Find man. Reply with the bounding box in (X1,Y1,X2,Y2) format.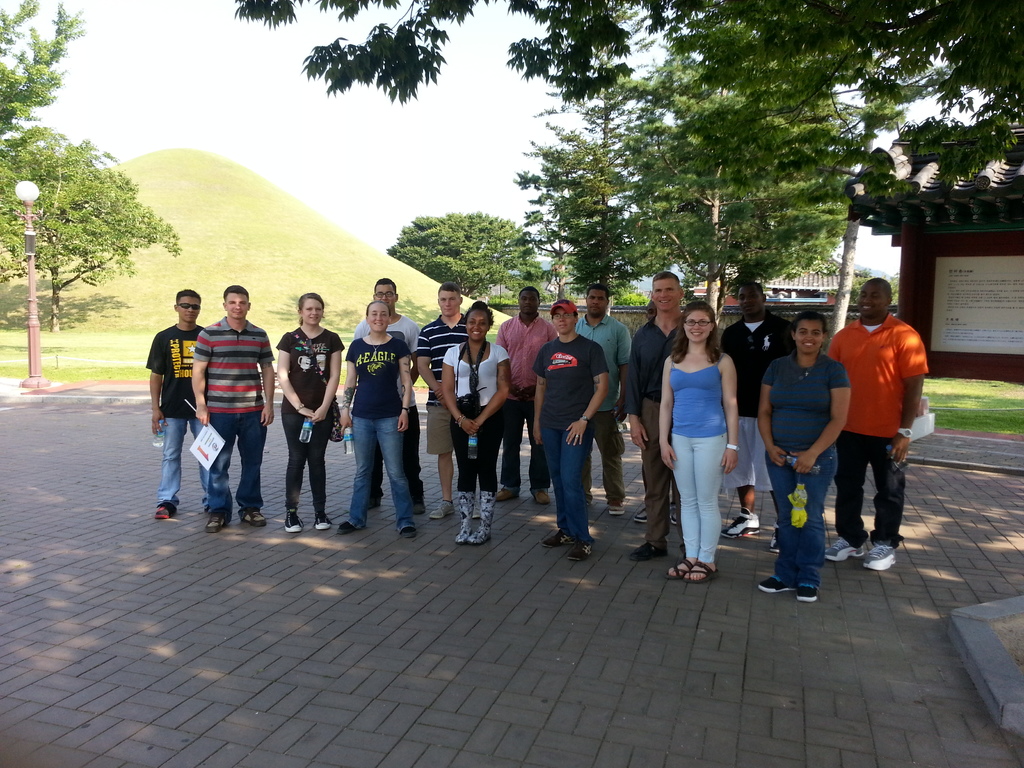
(838,286,929,579).
